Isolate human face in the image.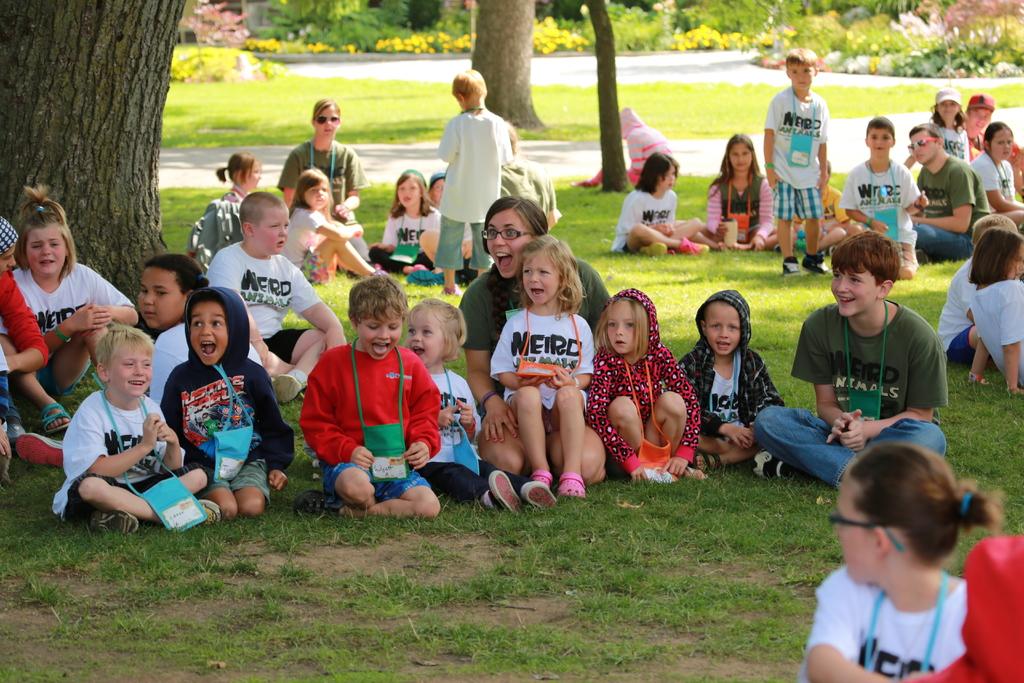
Isolated region: <bbox>0, 236, 19, 278</bbox>.
